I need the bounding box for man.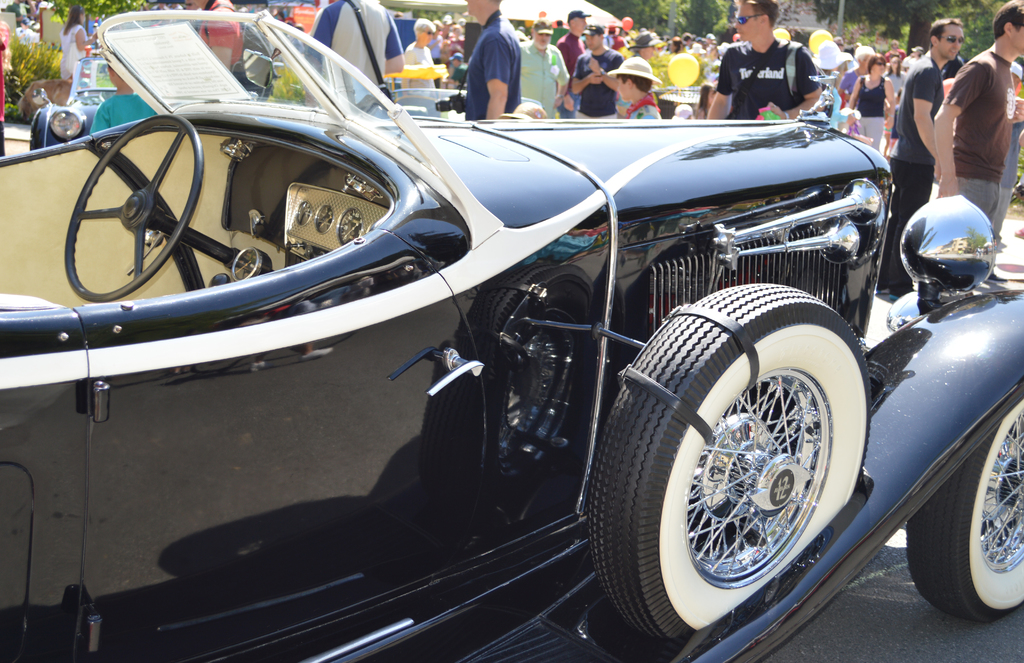
Here it is: region(705, 0, 823, 128).
